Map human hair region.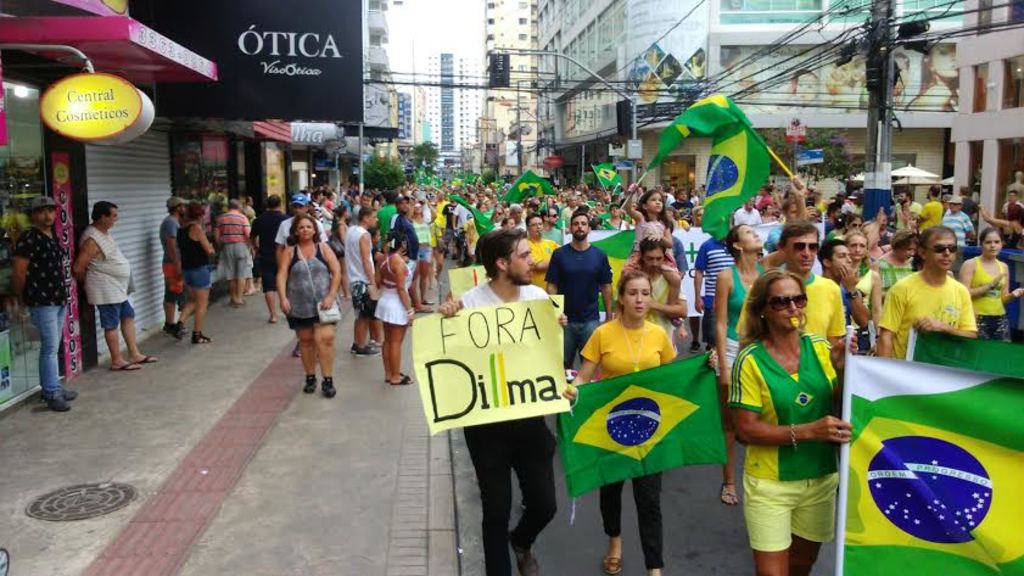
Mapped to (left=780, top=217, right=819, bottom=244).
